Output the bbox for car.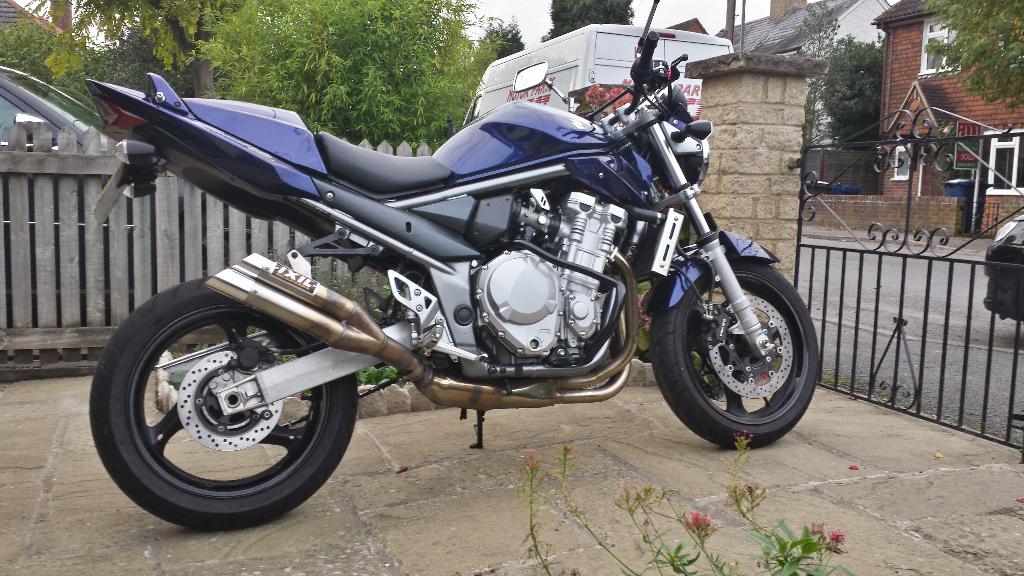
rect(0, 61, 259, 327).
